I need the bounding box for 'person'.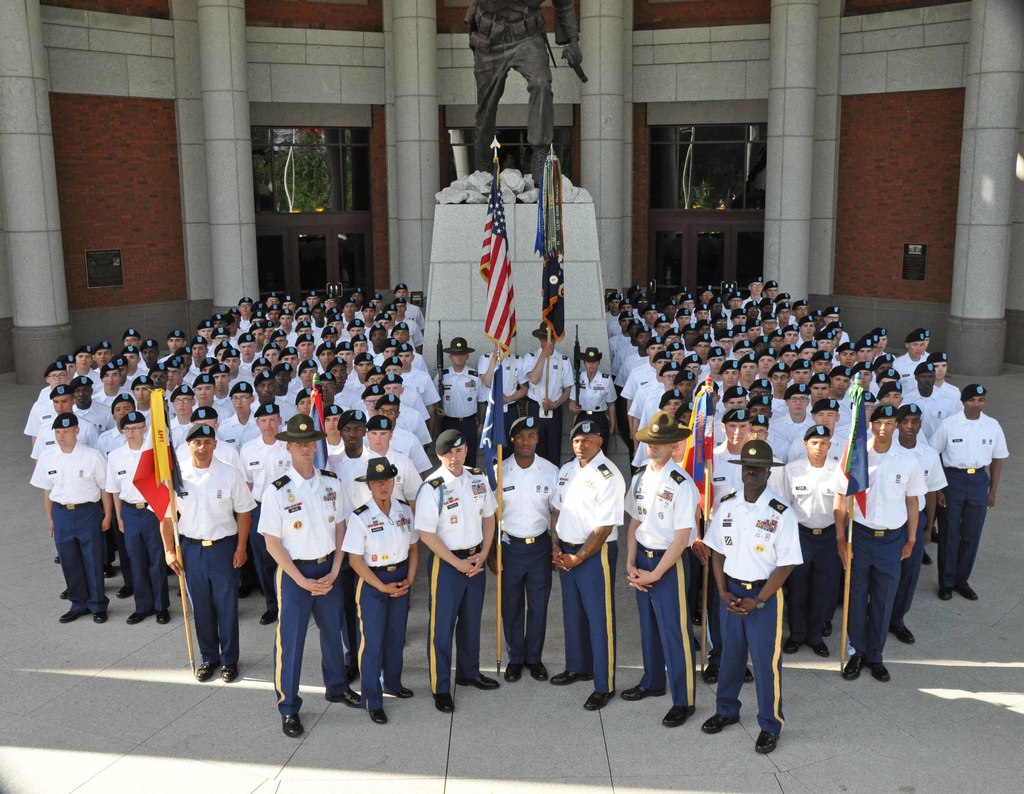
Here it is: {"left": 695, "top": 306, "right": 710, "bottom": 318}.
